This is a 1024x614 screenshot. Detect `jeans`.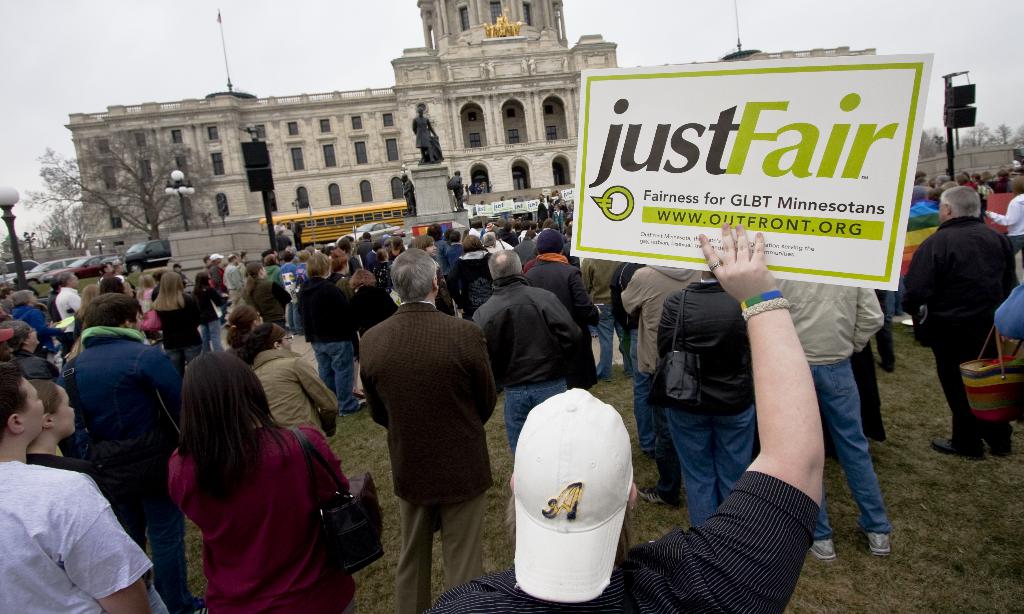
<region>110, 478, 192, 607</region>.
